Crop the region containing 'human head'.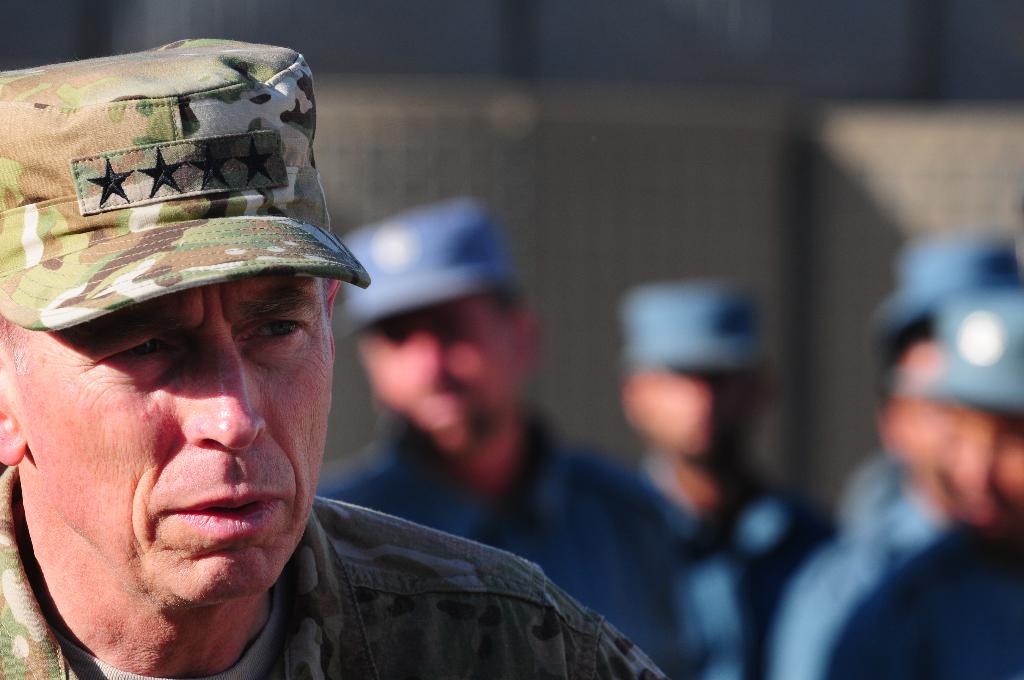
Crop region: 334/194/544/468.
